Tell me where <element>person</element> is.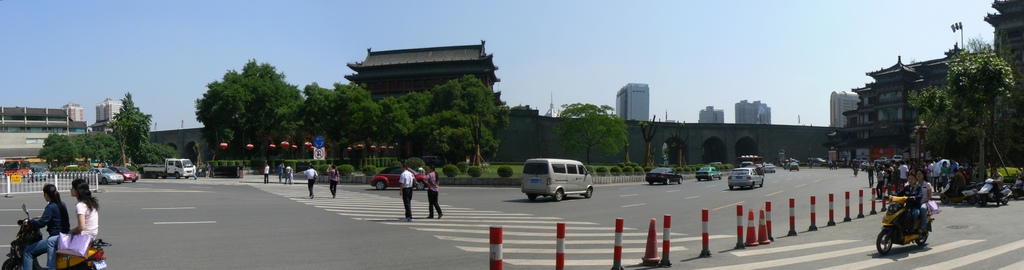
<element>person</element> is at (x1=299, y1=165, x2=316, y2=201).
